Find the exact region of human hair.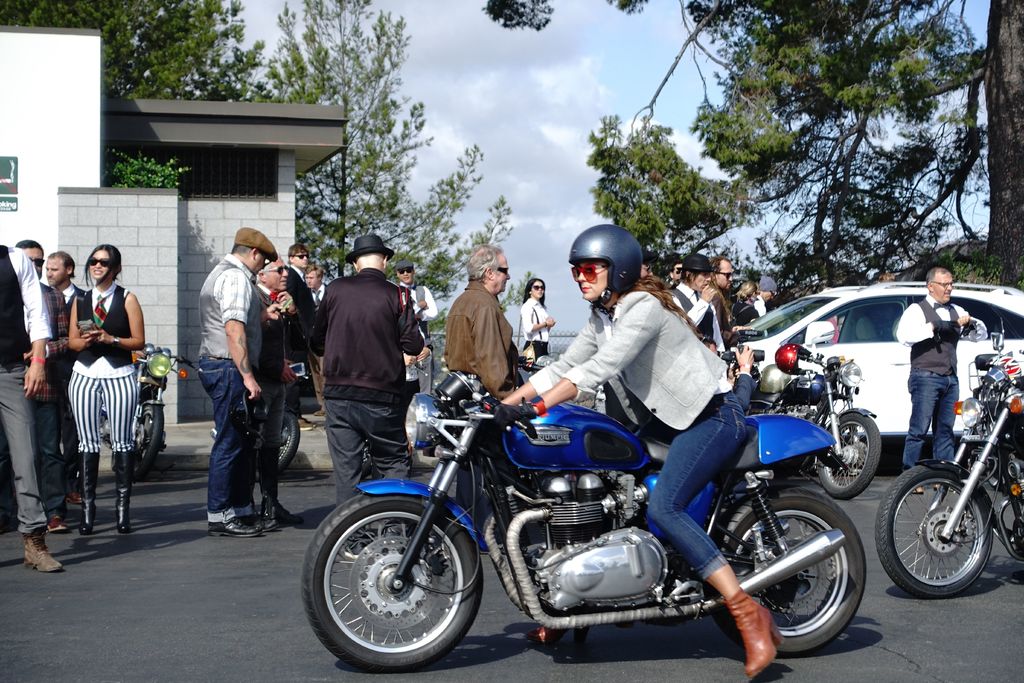
Exact region: <region>680, 268, 700, 285</region>.
